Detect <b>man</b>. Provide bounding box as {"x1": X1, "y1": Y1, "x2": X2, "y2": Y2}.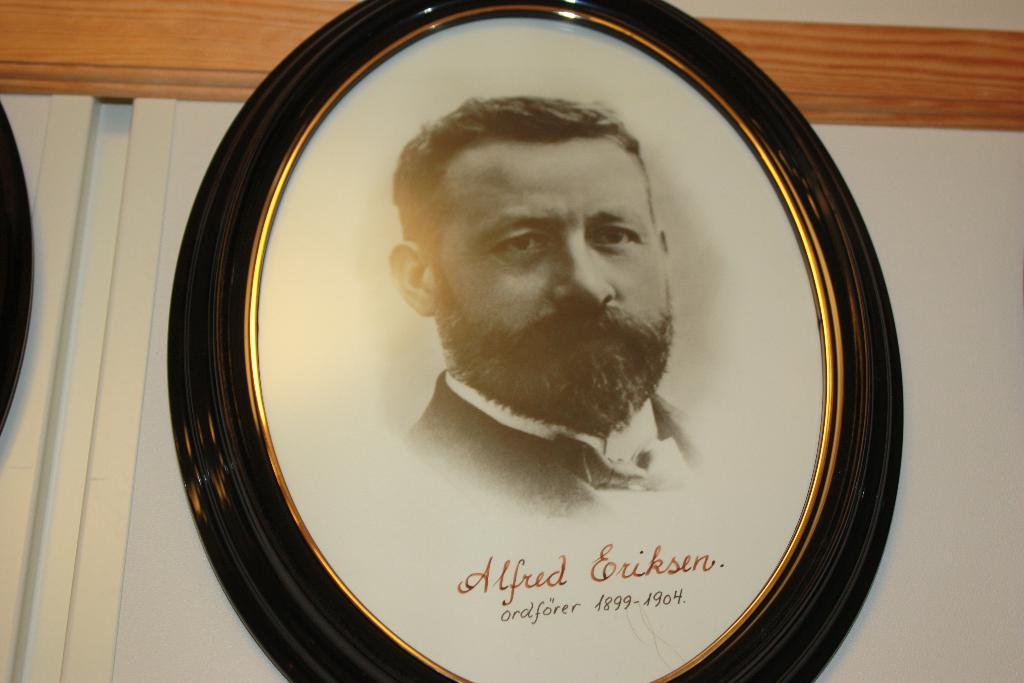
{"x1": 359, "y1": 90, "x2": 743, "y2": 480}.
